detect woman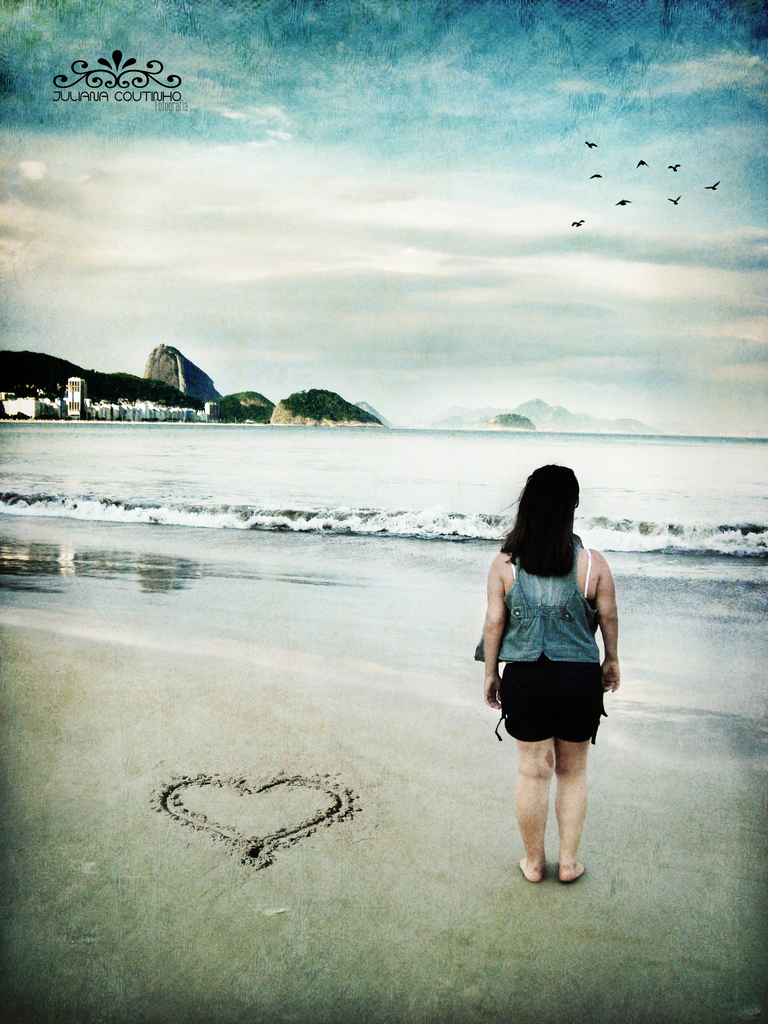
<region>472, 453, 632, 885</region>
